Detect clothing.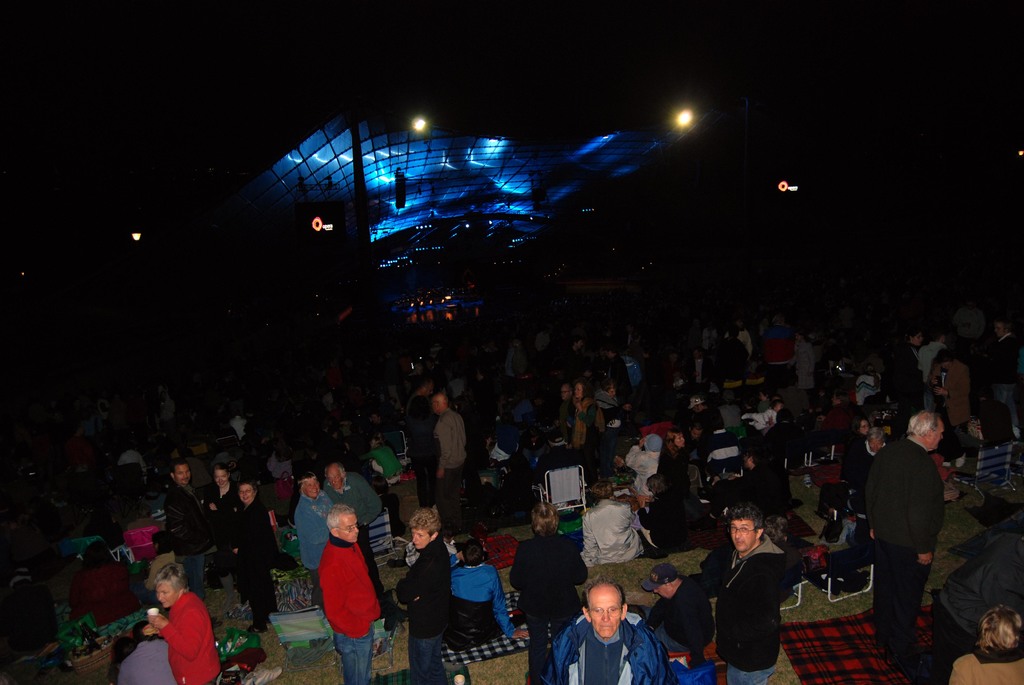
Detected at box(406, 392, 442, 510).
